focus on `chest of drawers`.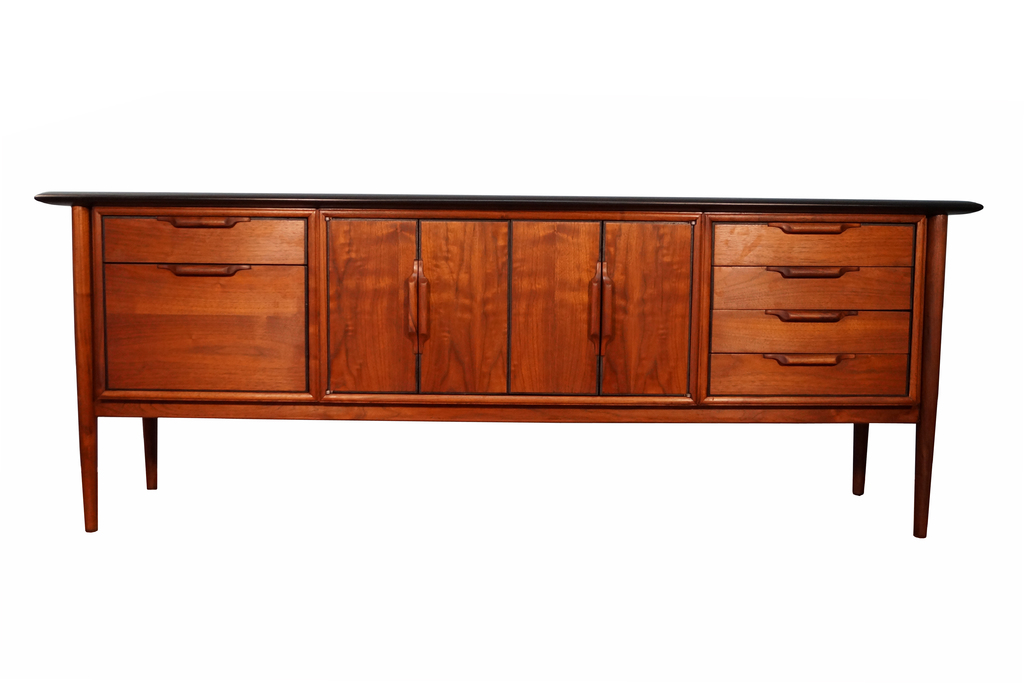
Focused at bbox(33, 195, 982, 537).
